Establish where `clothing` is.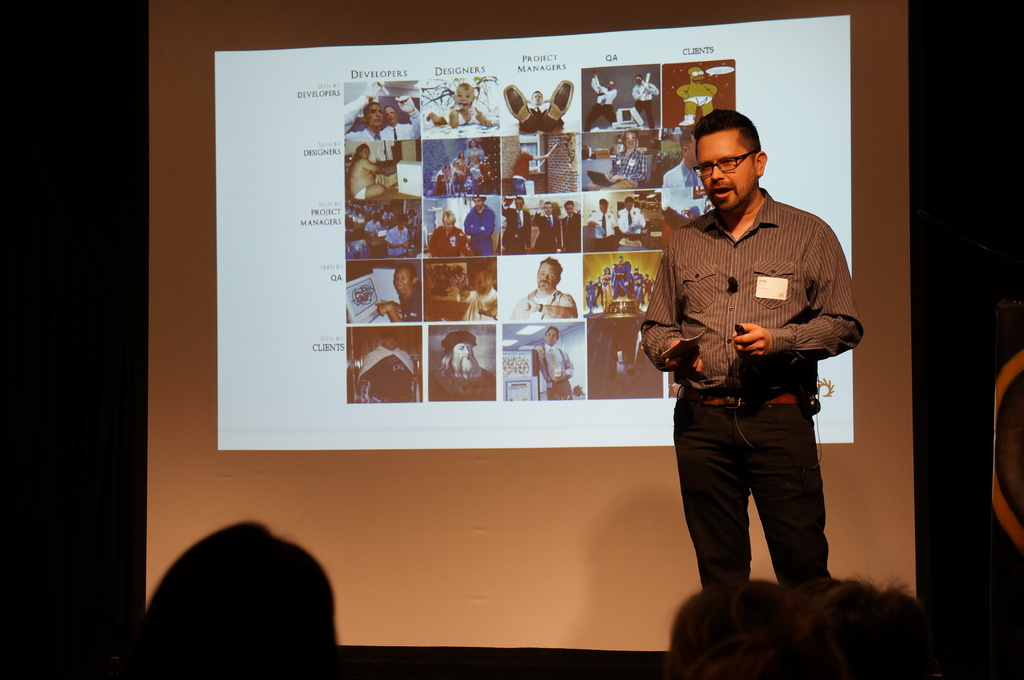
Established at bbox(582, 75, 618, 131).
